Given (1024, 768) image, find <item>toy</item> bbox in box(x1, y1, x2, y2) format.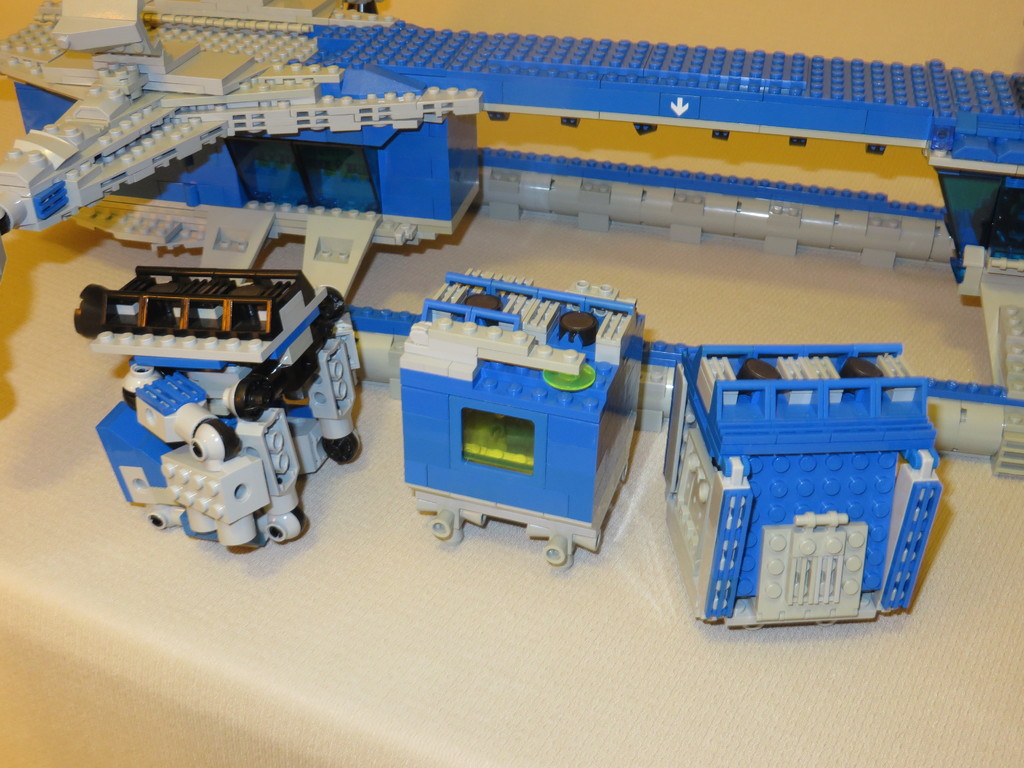
box(89, 261, 356, 545).
